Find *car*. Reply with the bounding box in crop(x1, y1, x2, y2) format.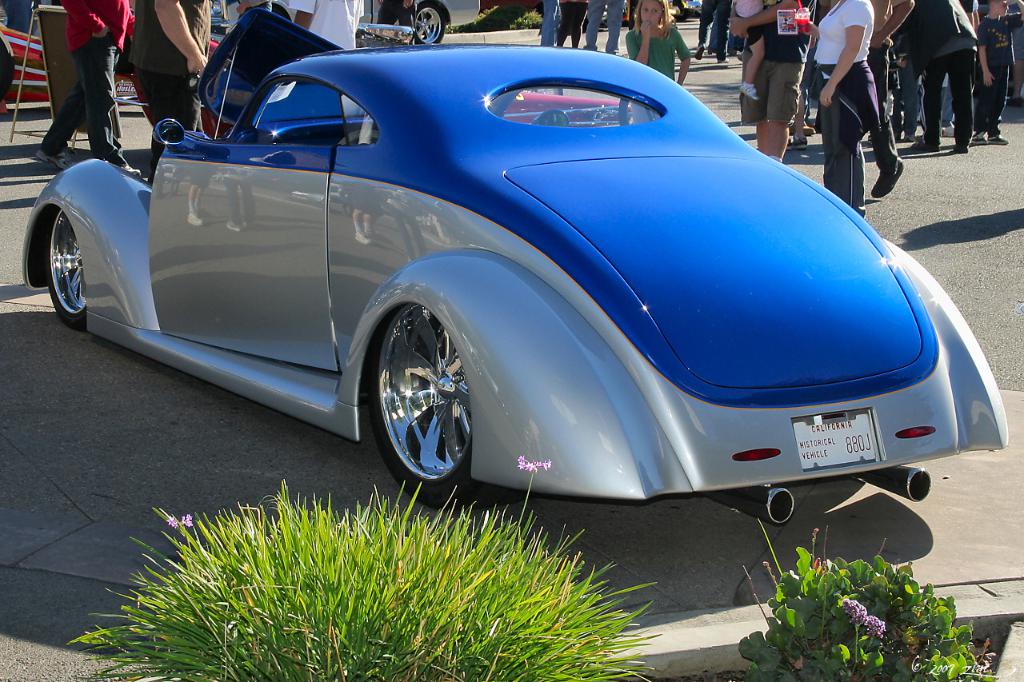
crop(212, 0, 478, 45).
